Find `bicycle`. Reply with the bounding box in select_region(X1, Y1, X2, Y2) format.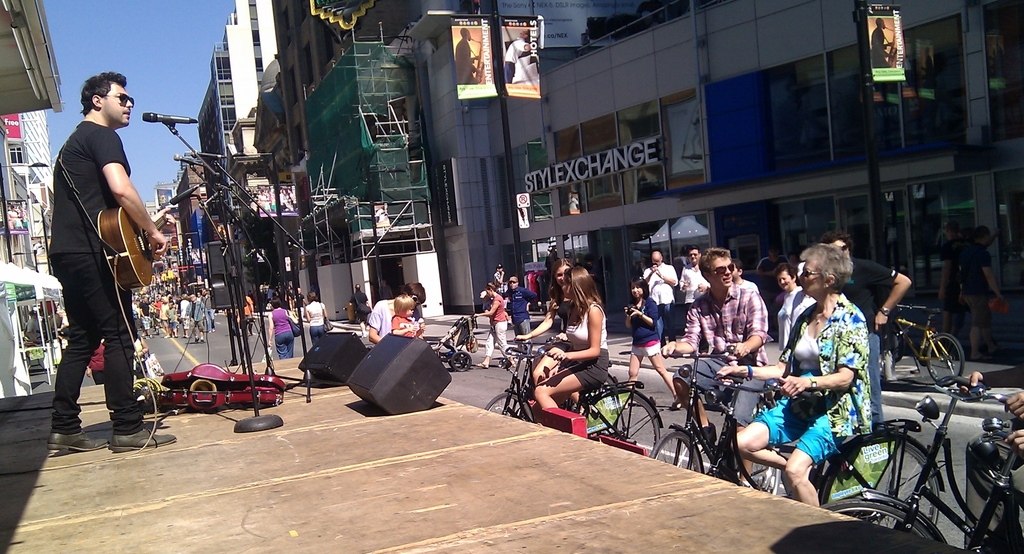
select_region(646, 348, 777, 494).
